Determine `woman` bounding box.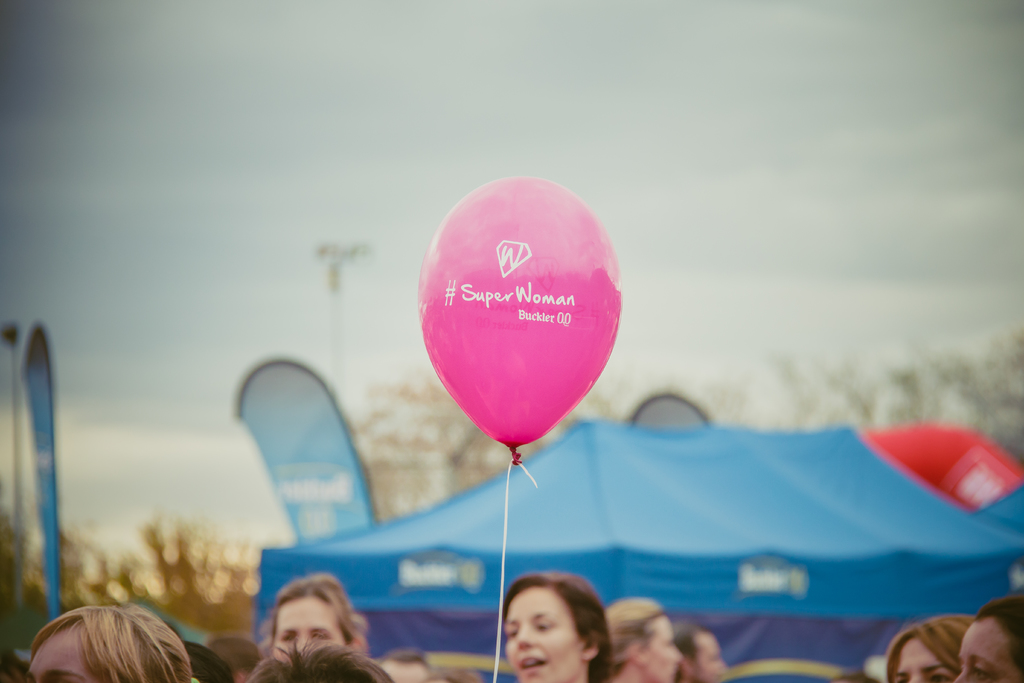
Determined: box=[956, 593, 1023, 682].
